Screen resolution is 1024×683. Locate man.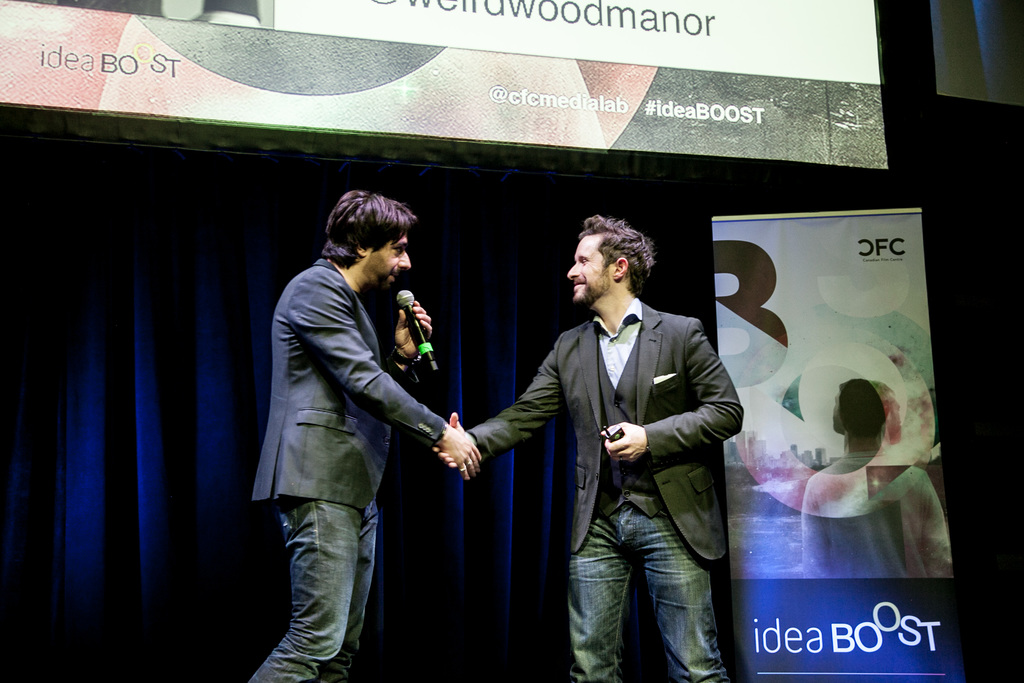
box(802, 381, 956, 582).
